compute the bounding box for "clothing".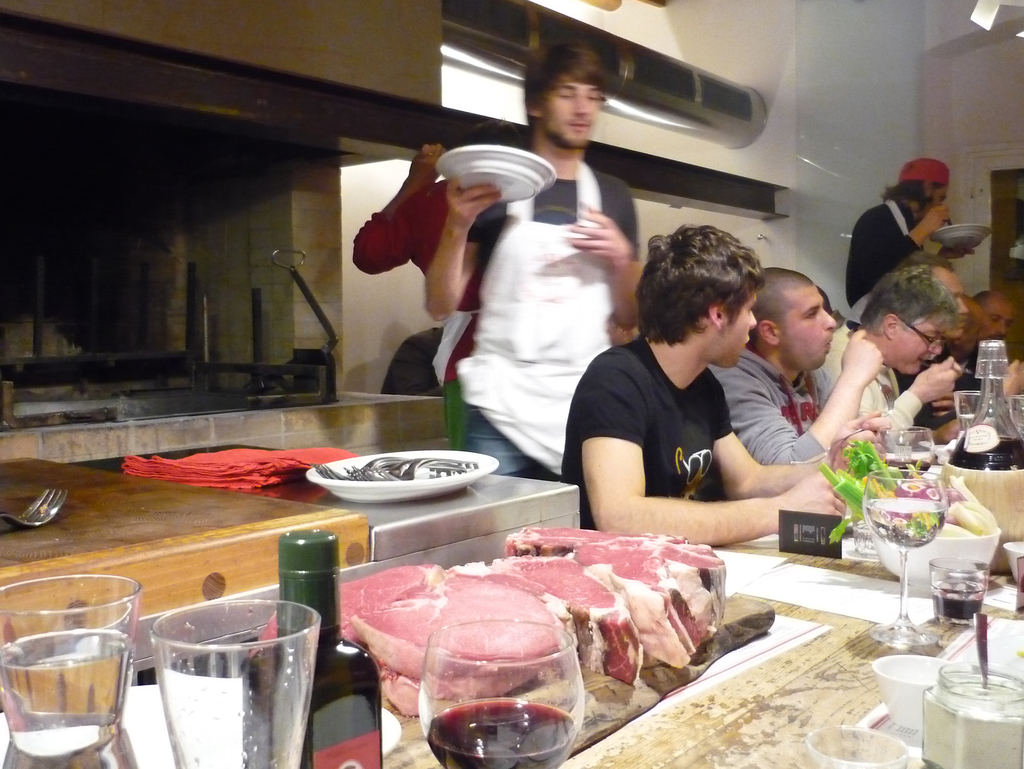
select_region(563, 337, 746, 534).
